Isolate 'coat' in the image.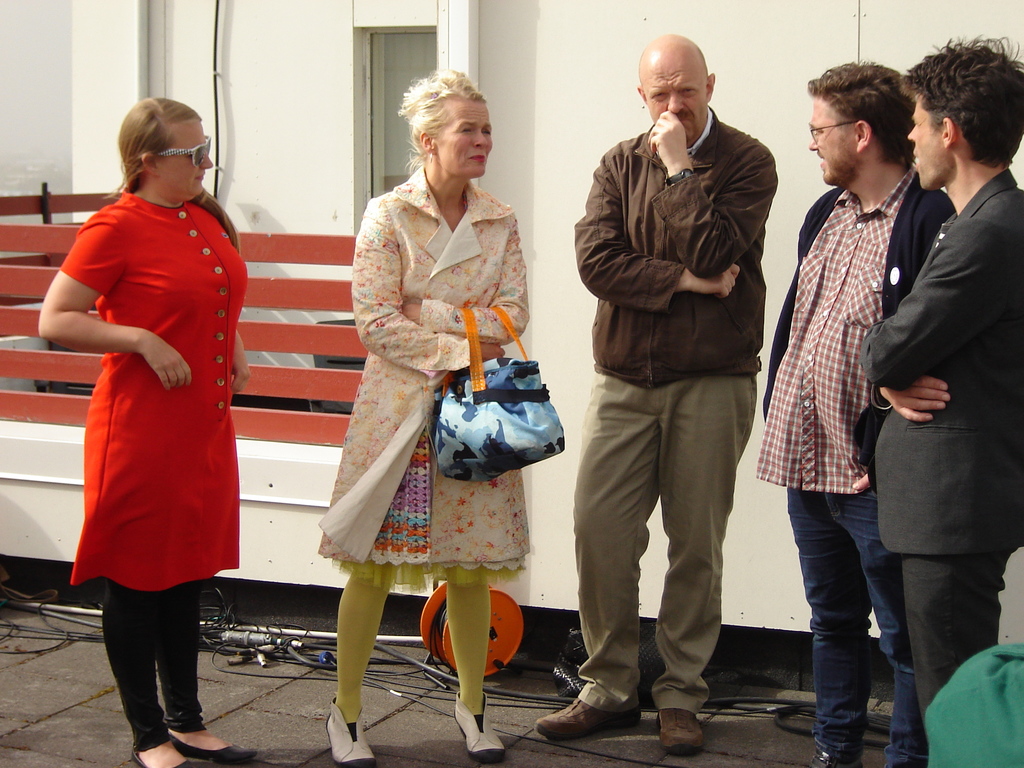
Isolated region: box(763, 170, 949, 461).
